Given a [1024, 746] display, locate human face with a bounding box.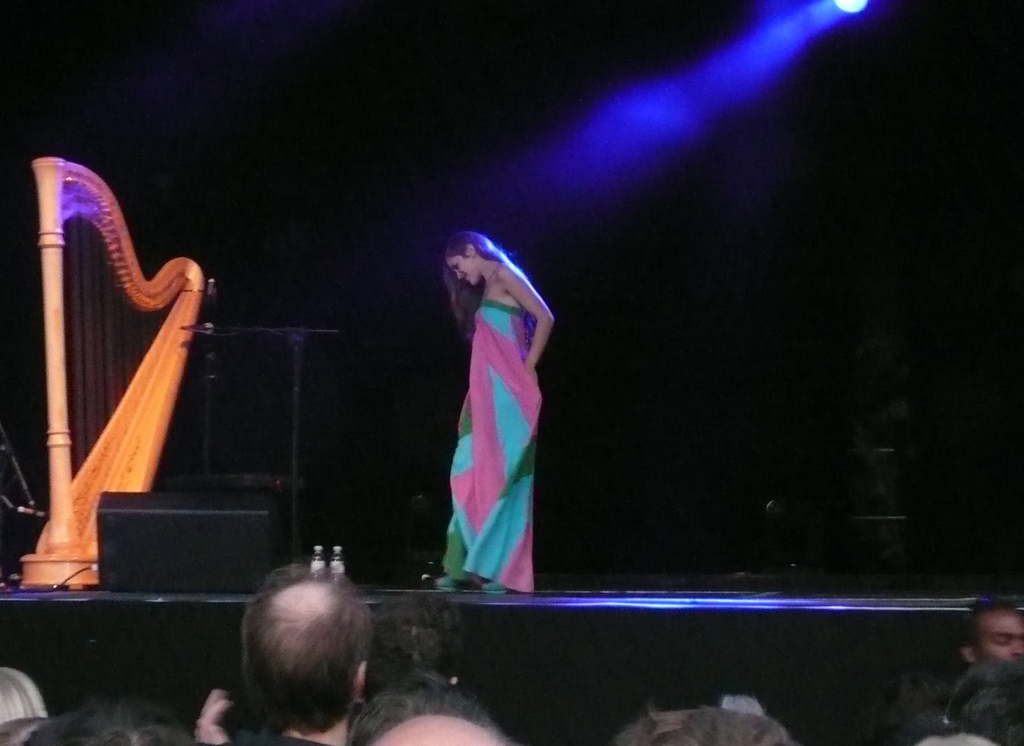
Located: {"left": 970, "top": 607, "right": 1023, "bottom": 676}.
